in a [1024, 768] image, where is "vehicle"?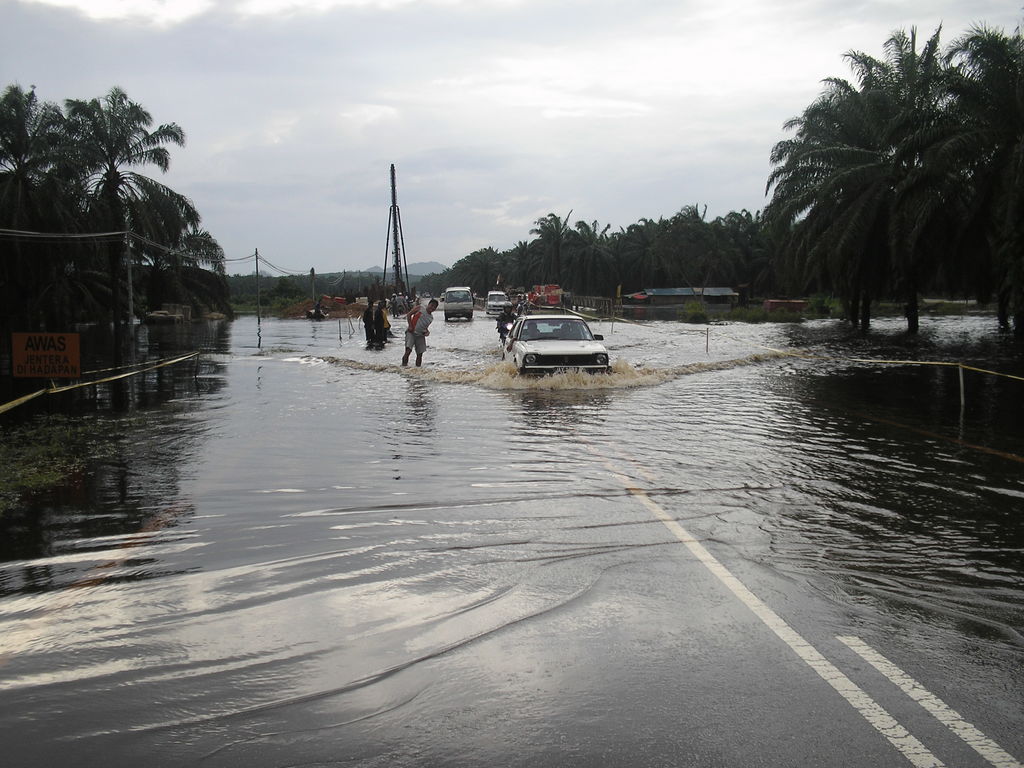
rect(440, 284, 475, 323).
